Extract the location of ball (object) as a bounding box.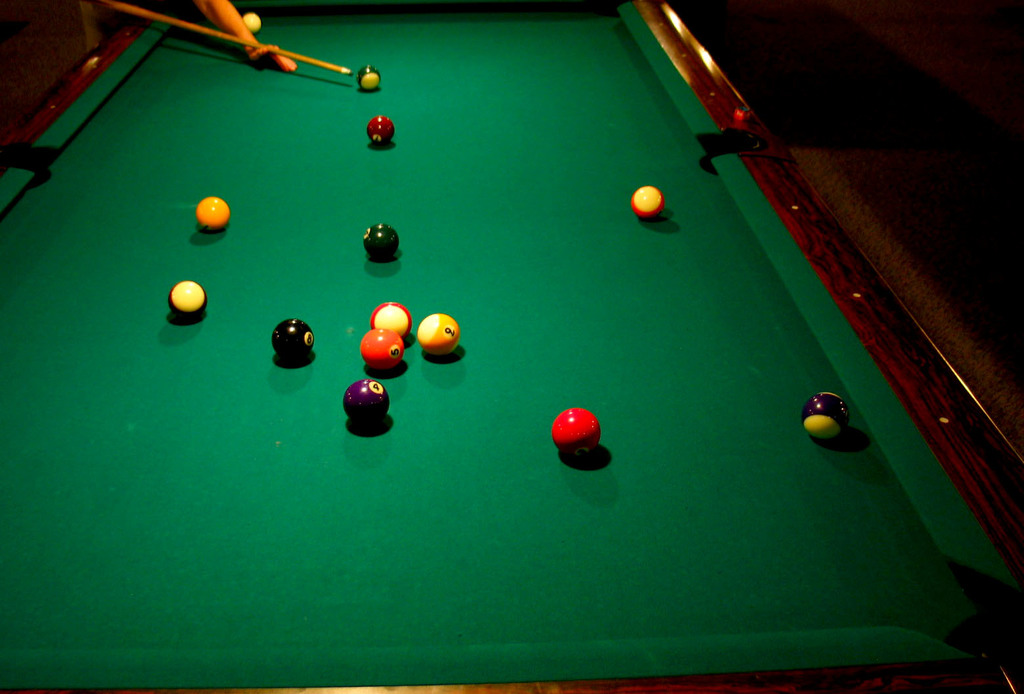
[x1=198, y1=195, x2=228, y2=229].
